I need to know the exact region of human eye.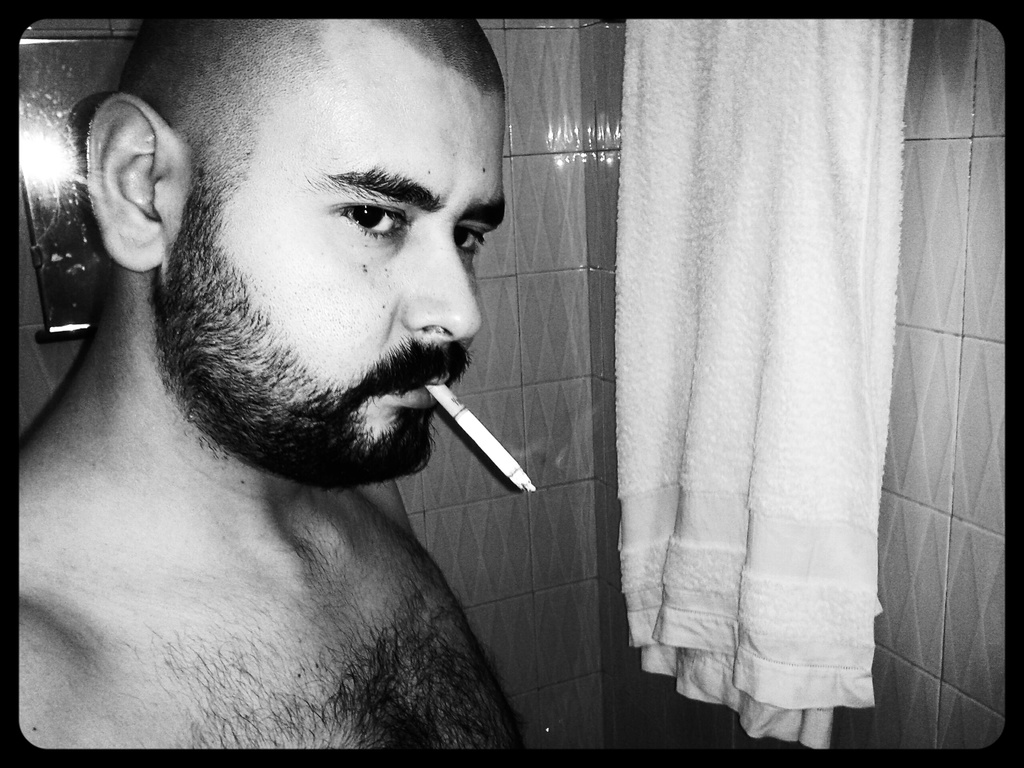
Region: (306, 166, 420, 239).
